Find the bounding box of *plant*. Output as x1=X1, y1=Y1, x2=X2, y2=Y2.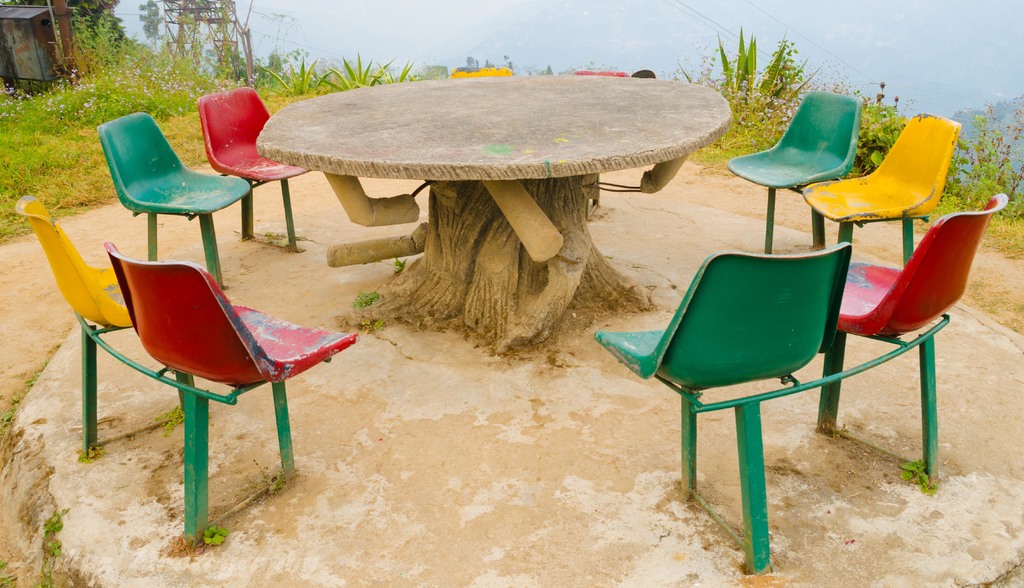
x1=852, y1=88, x2=909, y2=169.
